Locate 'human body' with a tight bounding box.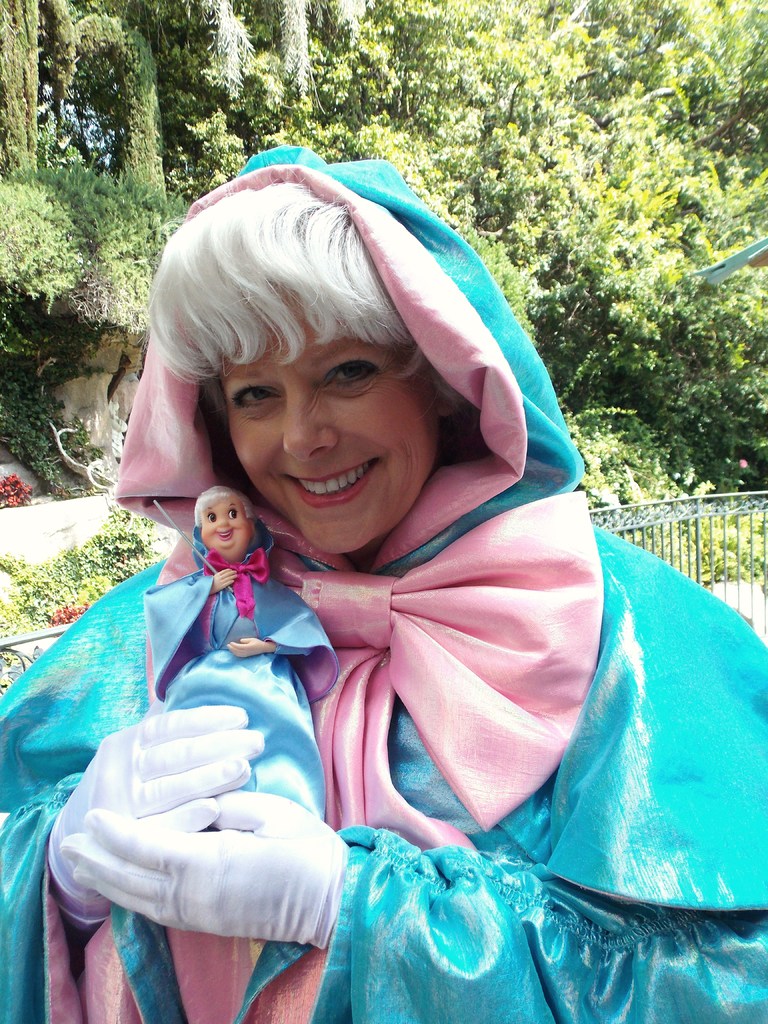
138,478,338,817.
